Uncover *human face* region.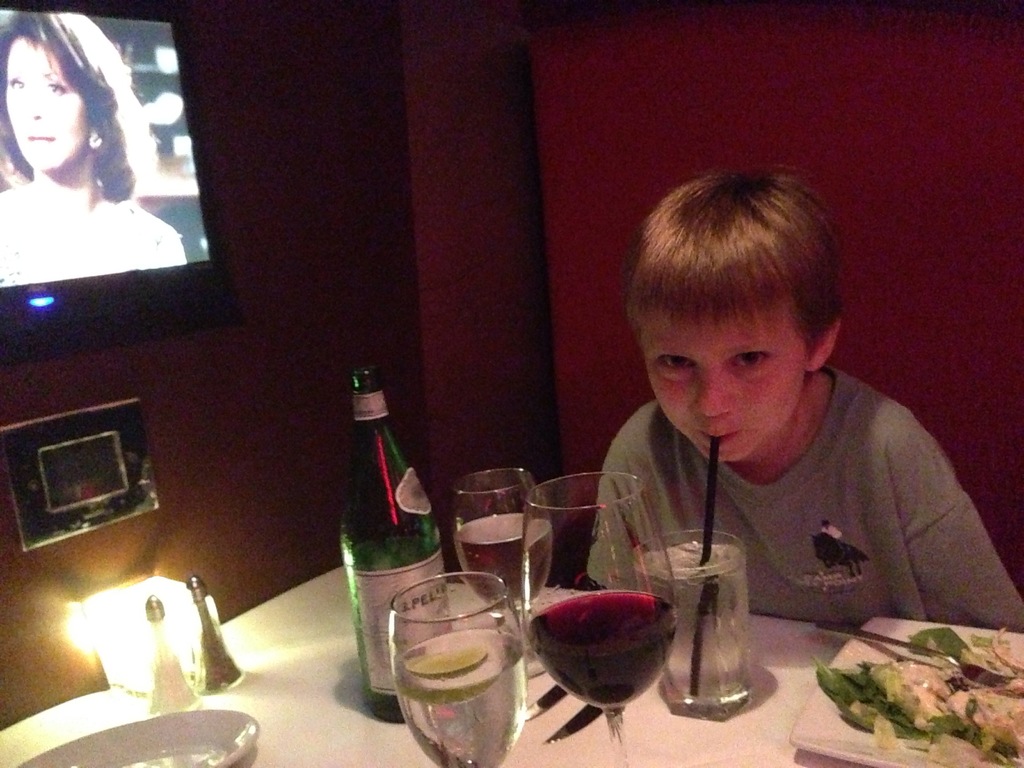
Uncovered: {"x1": 11, "y1": 40, "x2": 94, "y2": 177}.
